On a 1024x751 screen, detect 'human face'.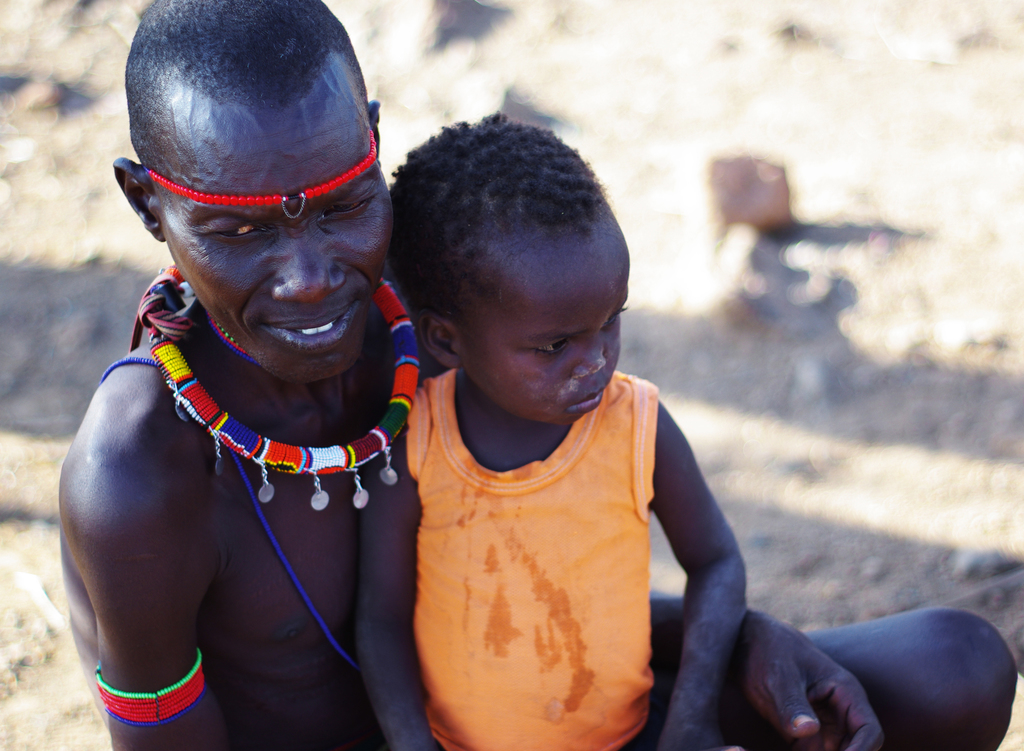
select_region(470, 250, 626, 428).
